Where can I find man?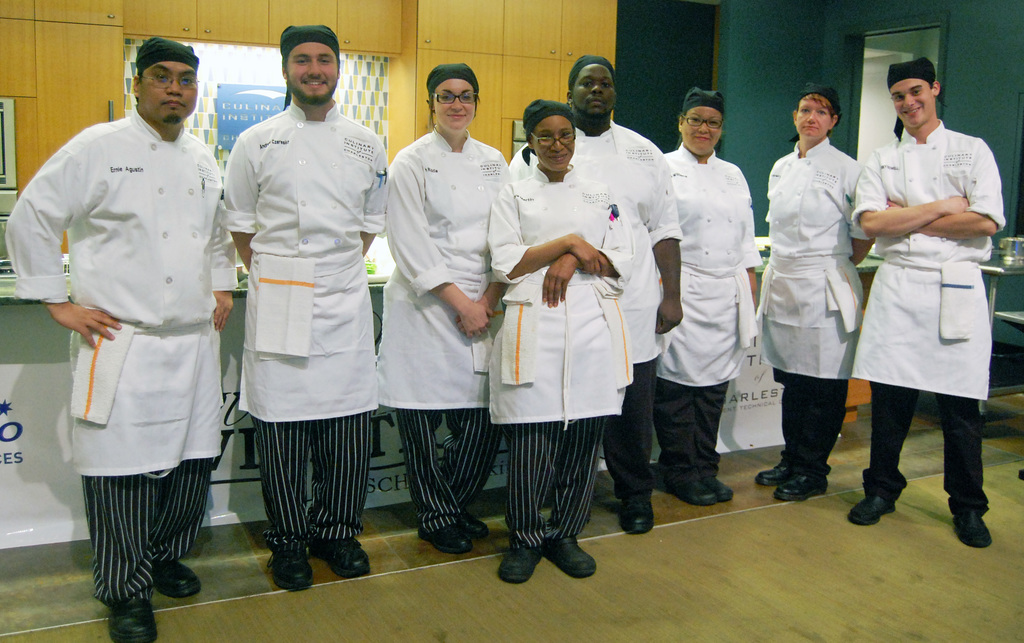
You can find it at [left=845, top=58, right=1007, bottom=550].
